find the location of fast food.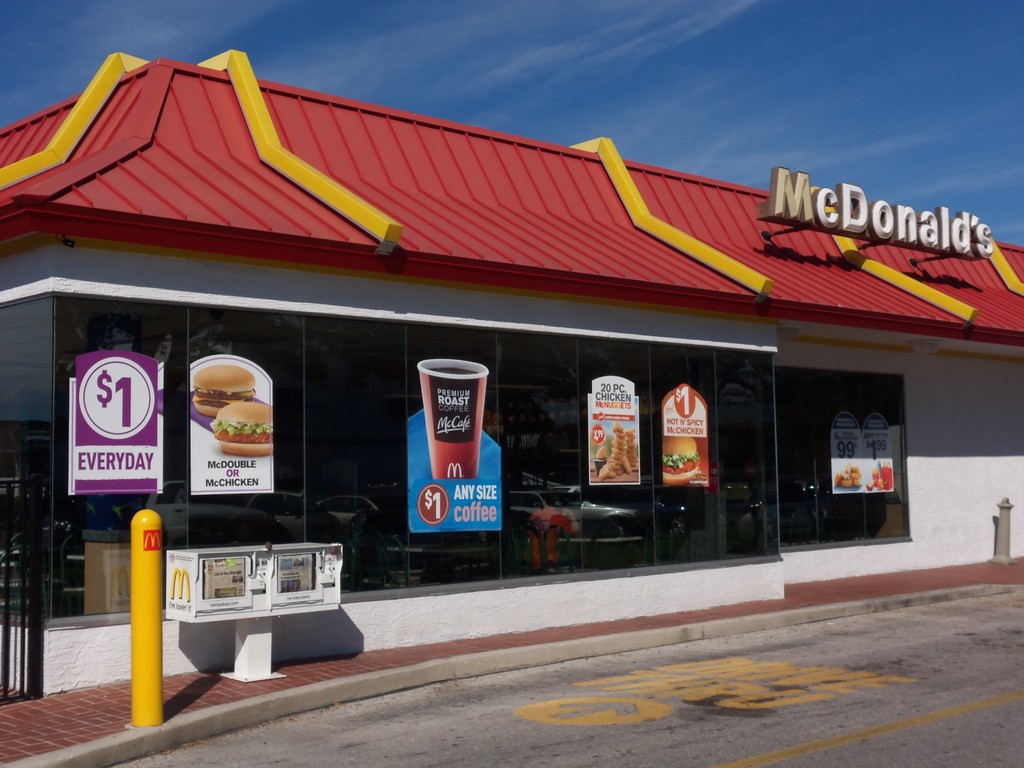
Location: (208, 397, 271, 459).
